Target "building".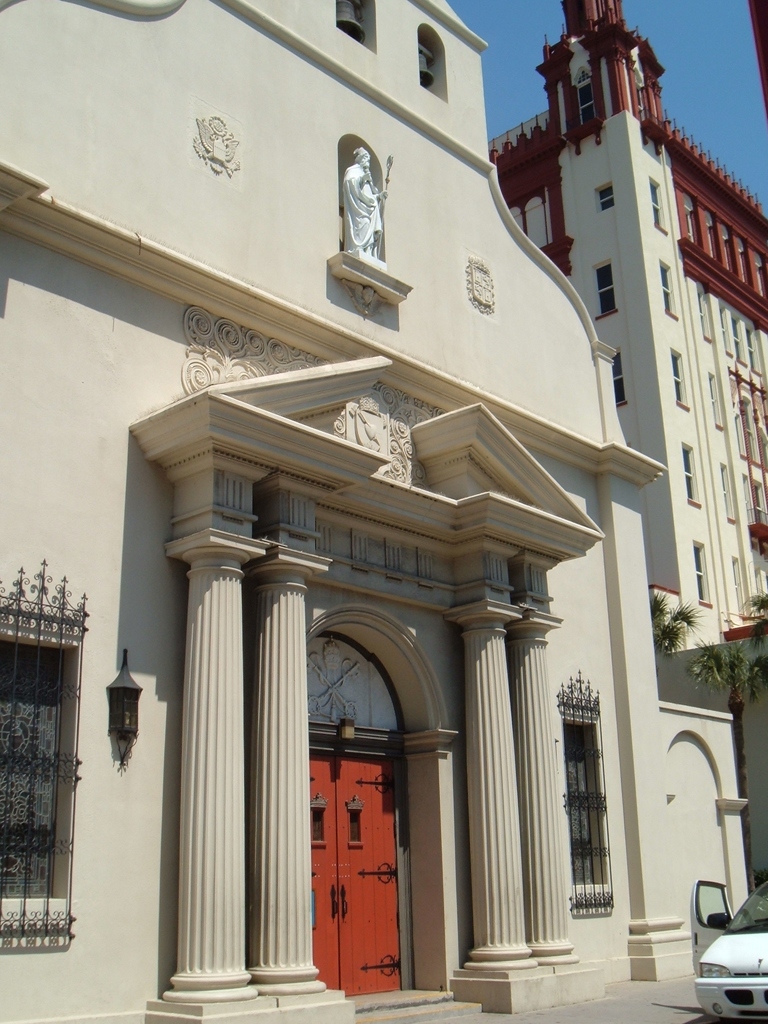
Target region: 0,0,698,1023.
